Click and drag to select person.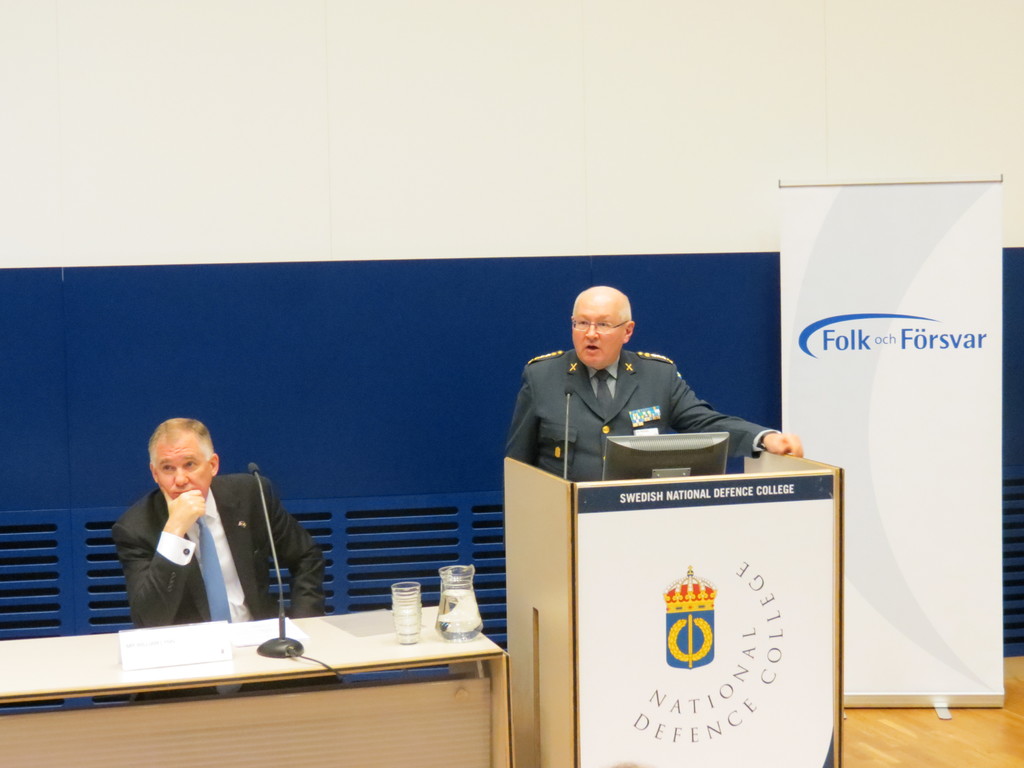
Selection: {"x1": 111, "y1": 417, "x2": 329, "y2": 621}.
